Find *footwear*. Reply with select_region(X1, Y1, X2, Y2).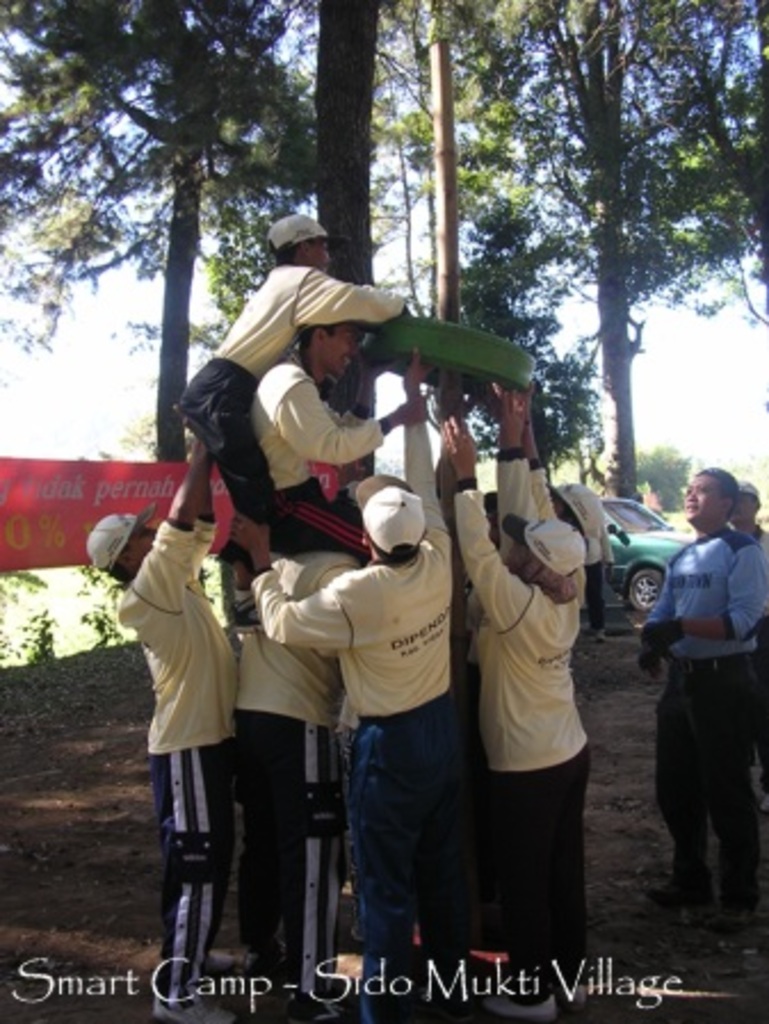
select_region(205, 956, 242, 974).
